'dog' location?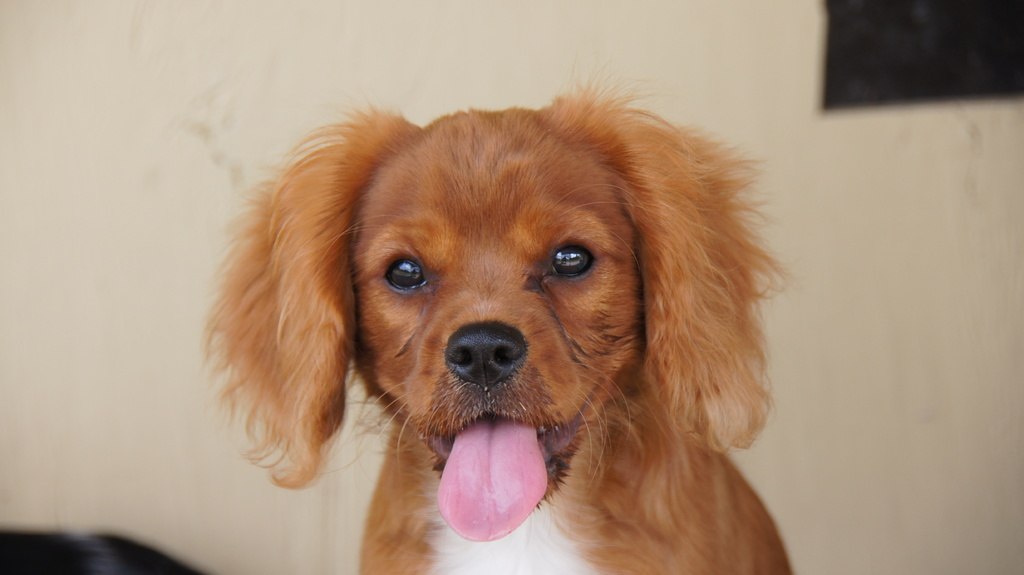
BBox(194, 67, 791, 574)
